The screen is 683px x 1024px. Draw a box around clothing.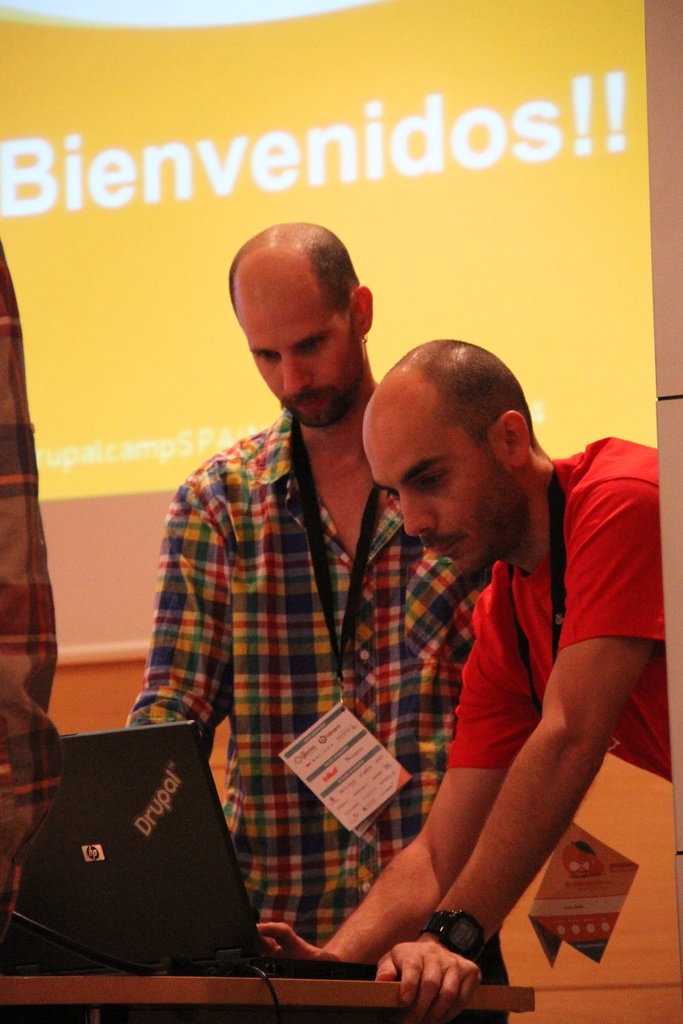
bbox=[0, 226, 43, 934].
